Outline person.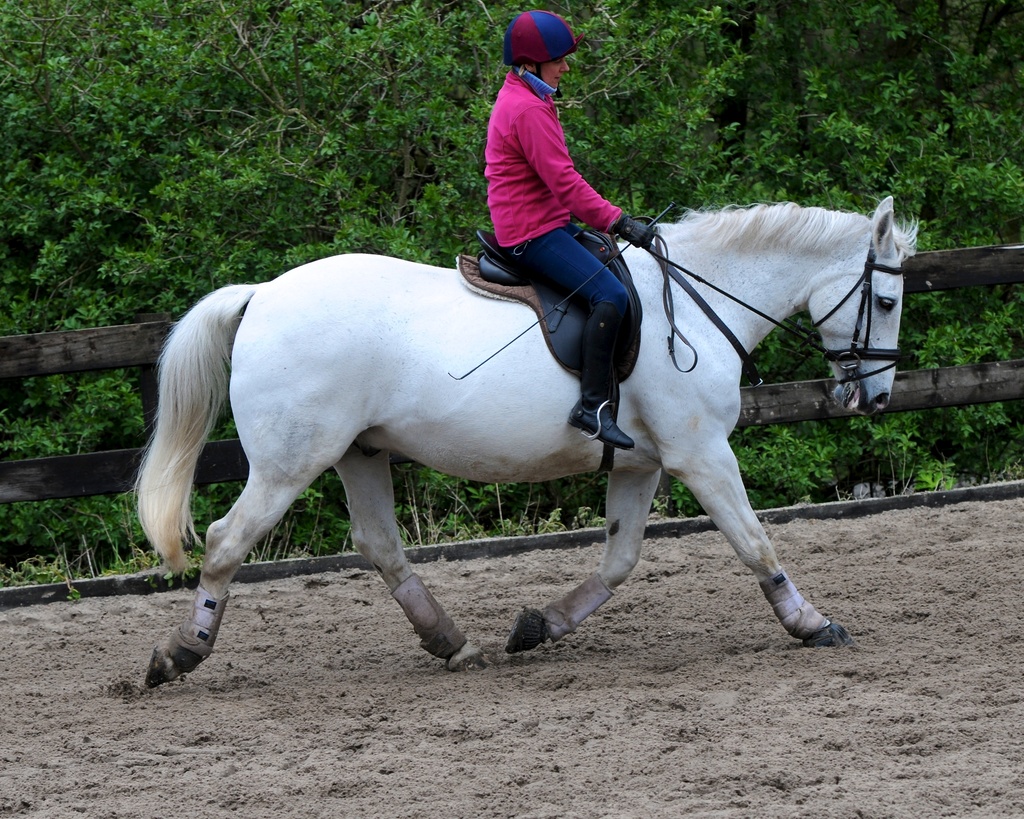
Outline: box=[487, 8, 662, 459].
